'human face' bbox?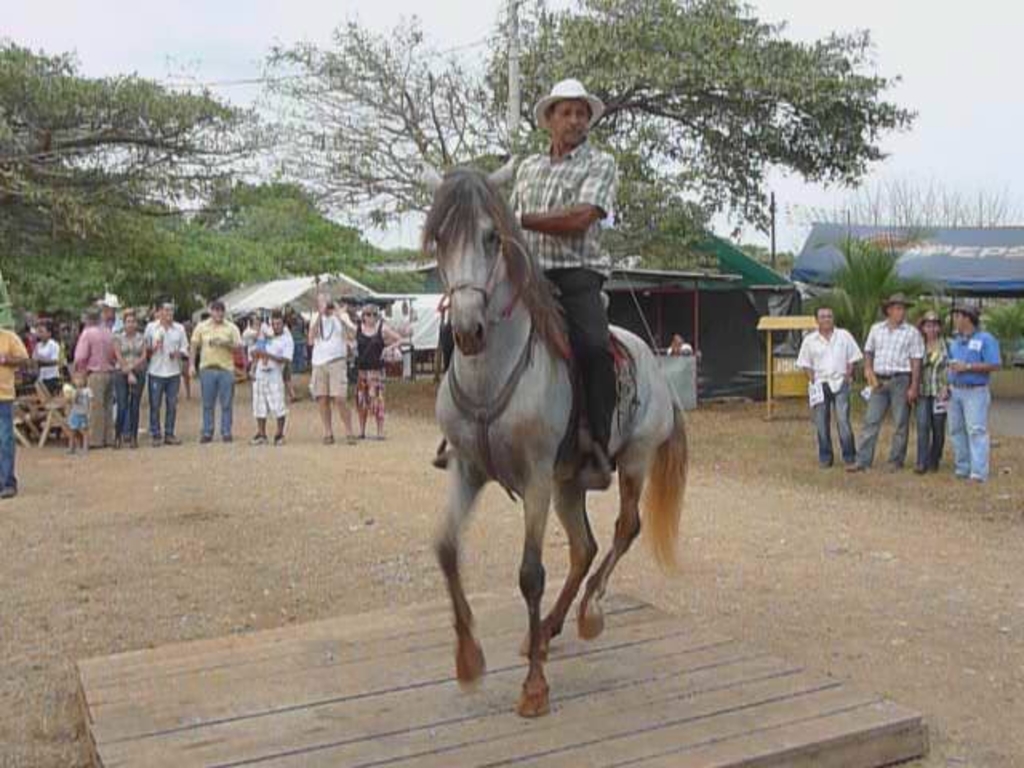
[552,94,587,142]
